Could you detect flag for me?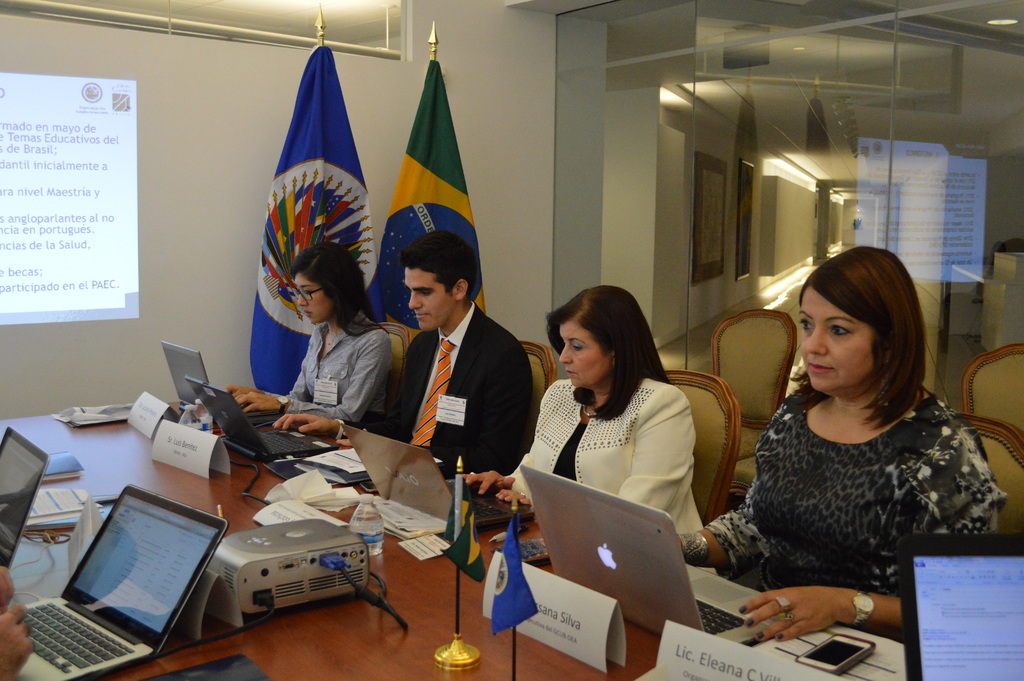
Detection result: (left=493, top=513, right=540, bottom=634).
